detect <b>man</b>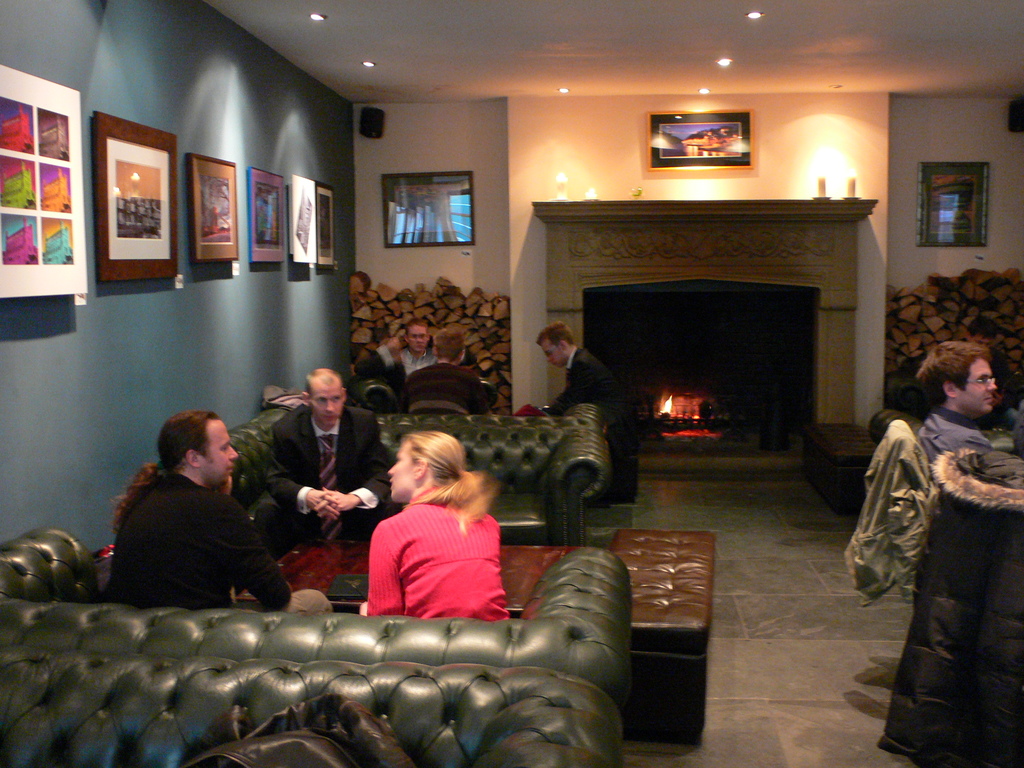
select_region(358, 320, 436, 387)
